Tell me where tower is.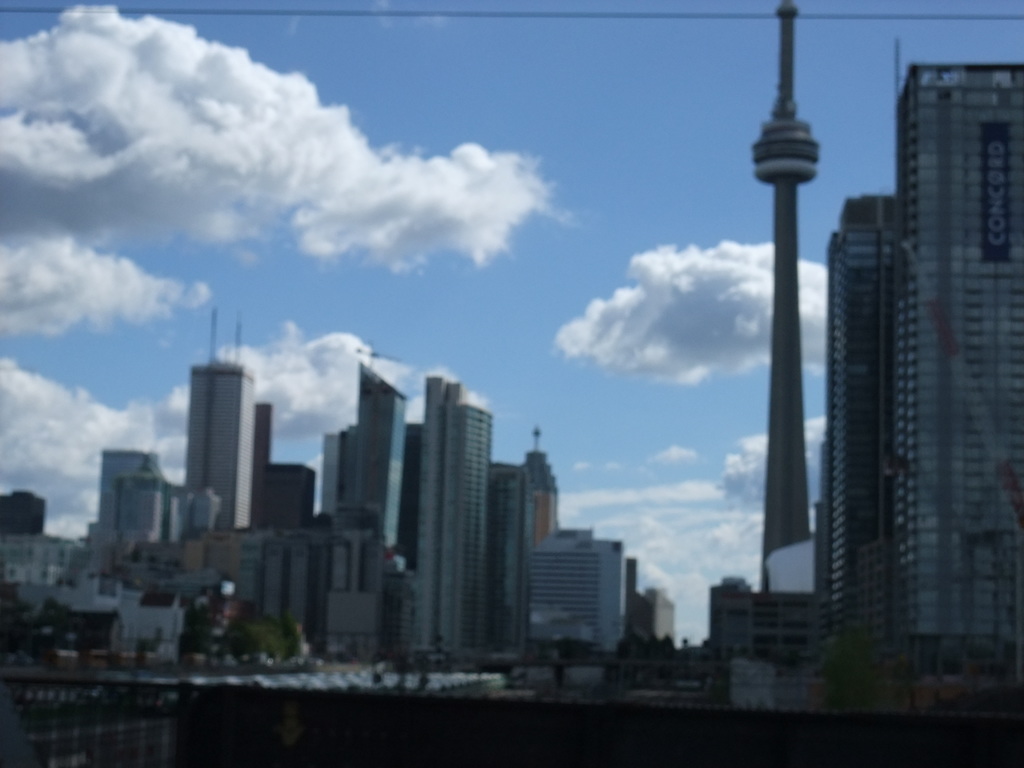
tower is at bbox=(882, 59, 1023, 657).
